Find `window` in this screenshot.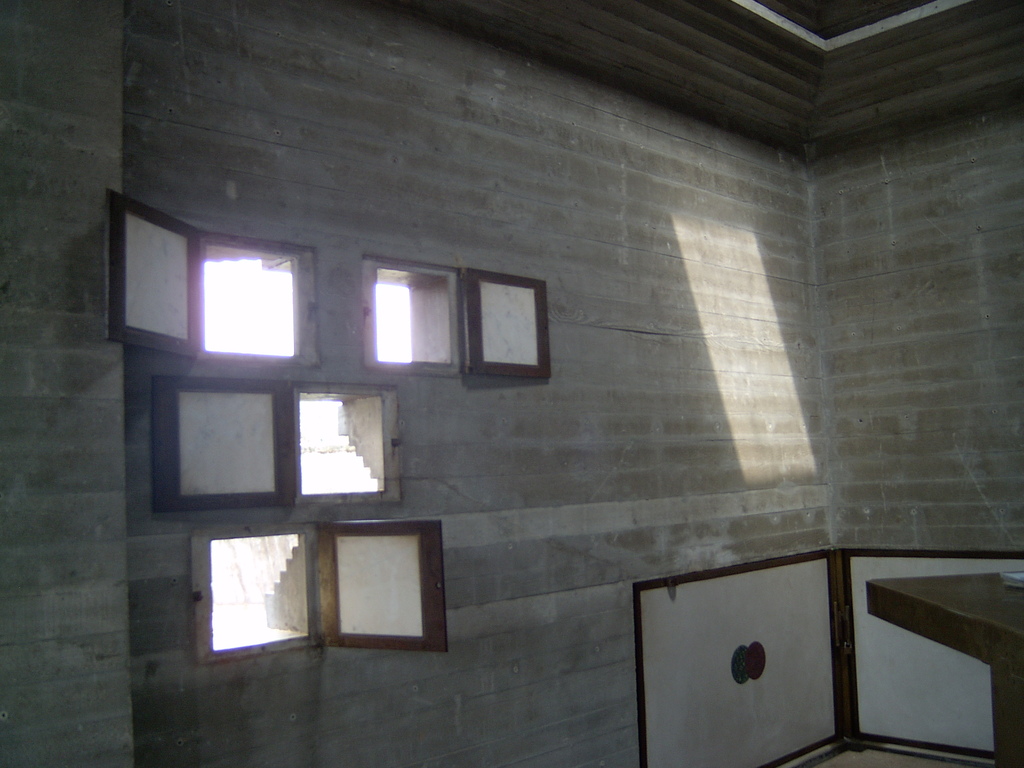
The bounding box for `window` is BBox(190, 516, 452, 669).
